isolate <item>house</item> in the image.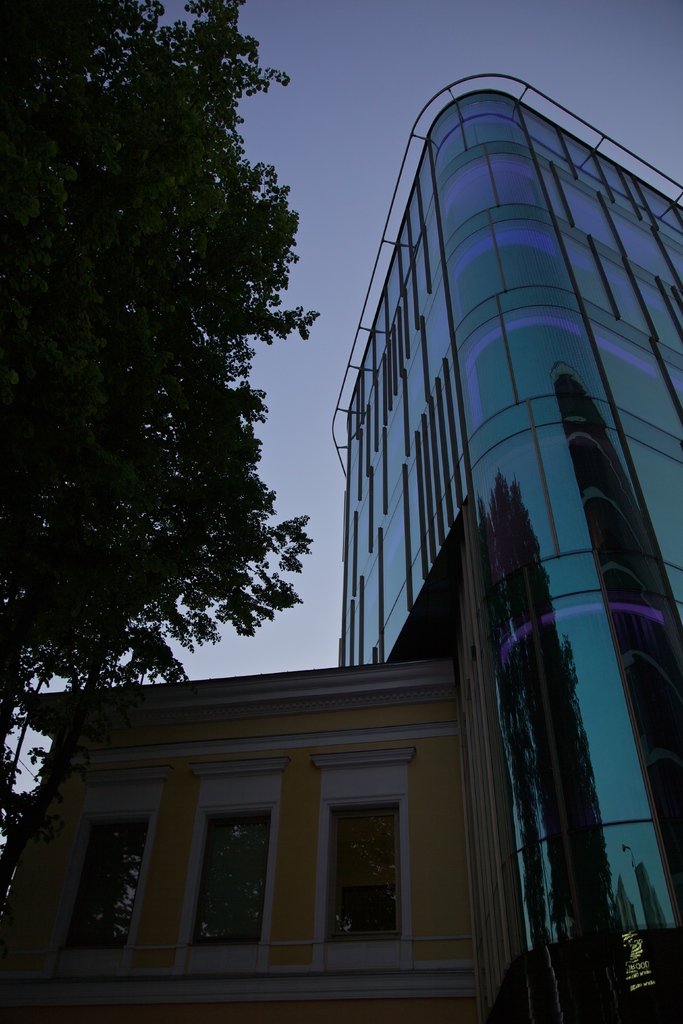
Isolated region: bbox(0, 652, 463, 1022).
